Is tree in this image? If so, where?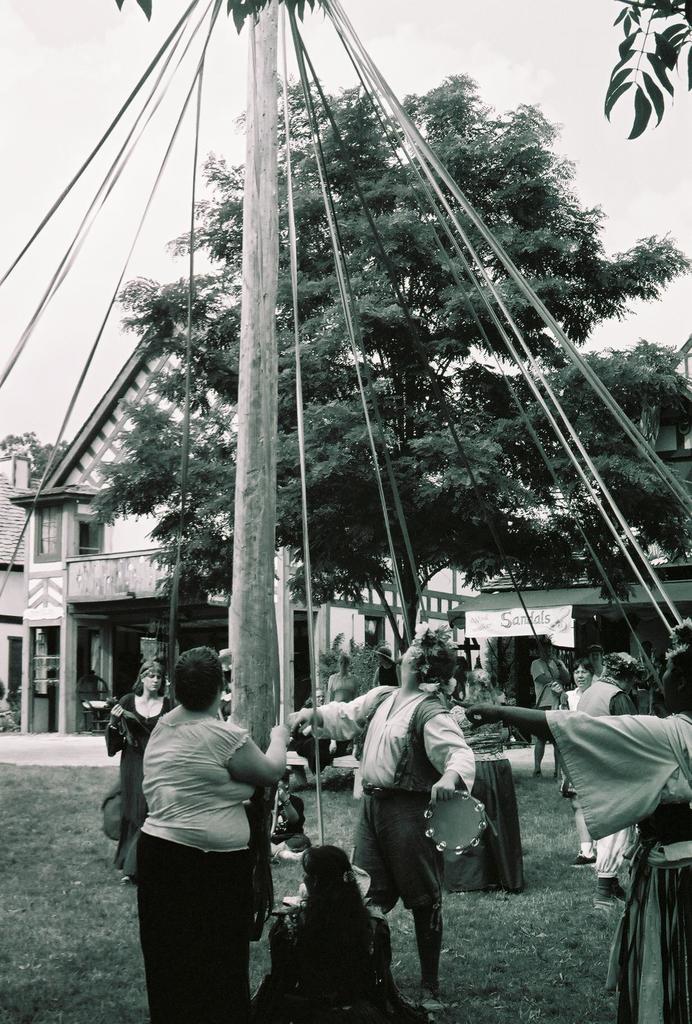
Yes, at {"x1": 0, "y1": 430, "x2": 94, "y2": 484}.
